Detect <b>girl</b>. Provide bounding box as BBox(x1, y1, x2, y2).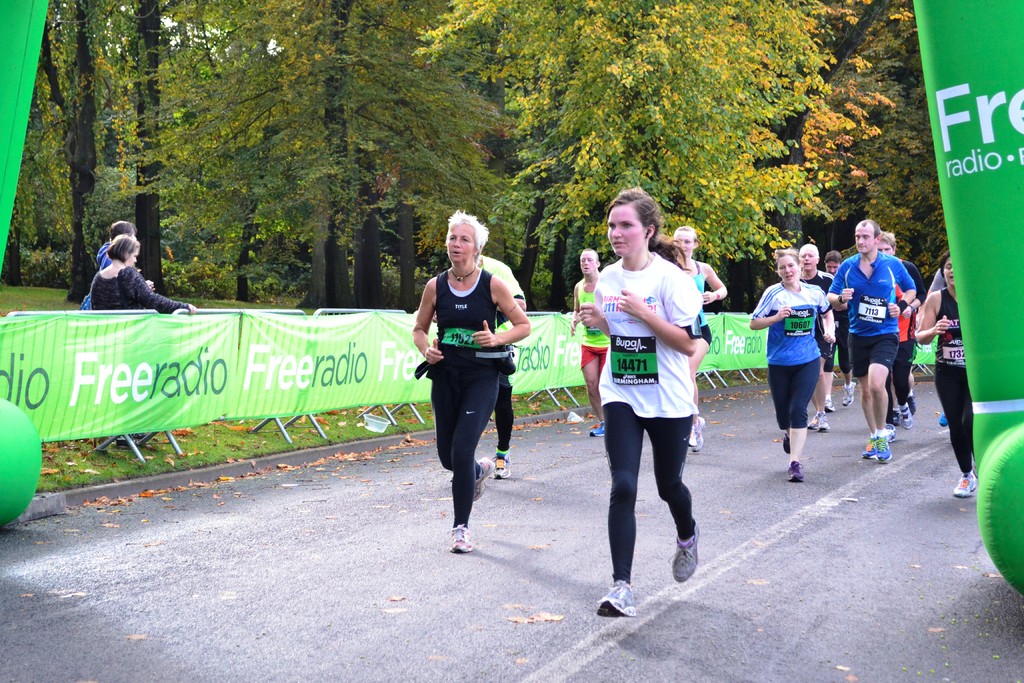
BBox(750, 250, 835, 481).
